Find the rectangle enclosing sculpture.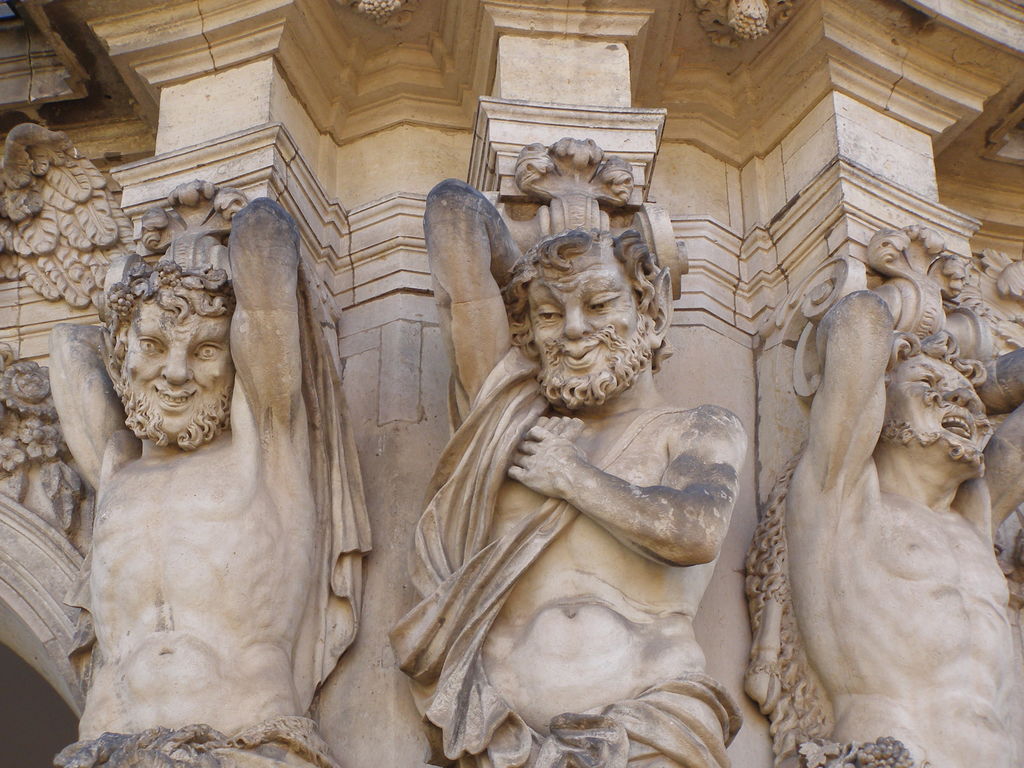
box=[735, 159, 1018, 767].
